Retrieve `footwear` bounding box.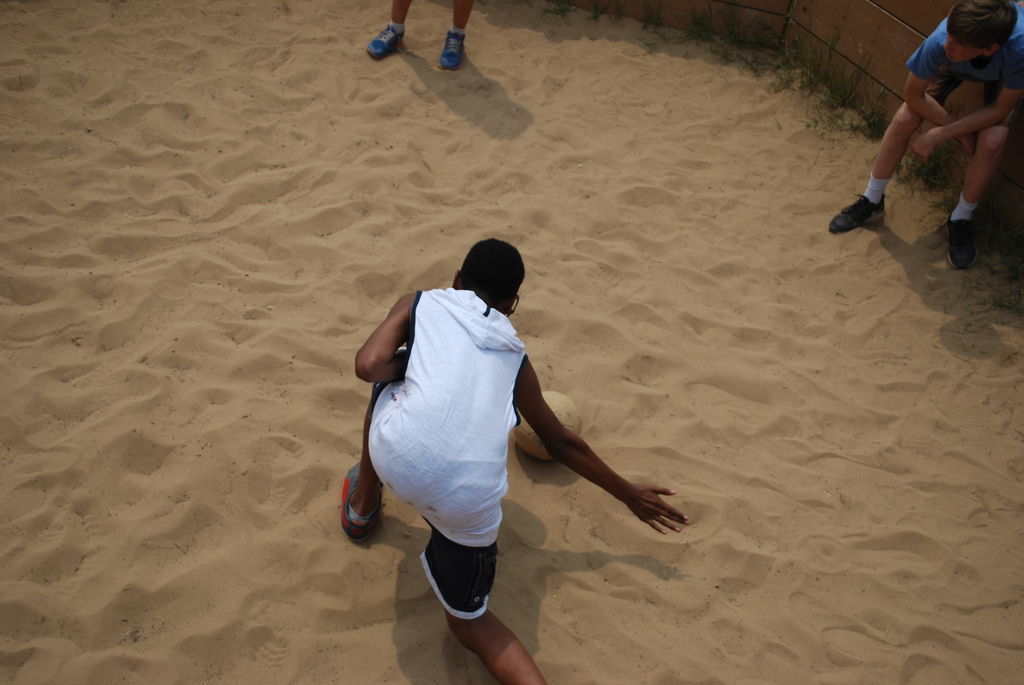
Bounding box: pyautogui.locateOnScreen(366, 24, 406, 59).
